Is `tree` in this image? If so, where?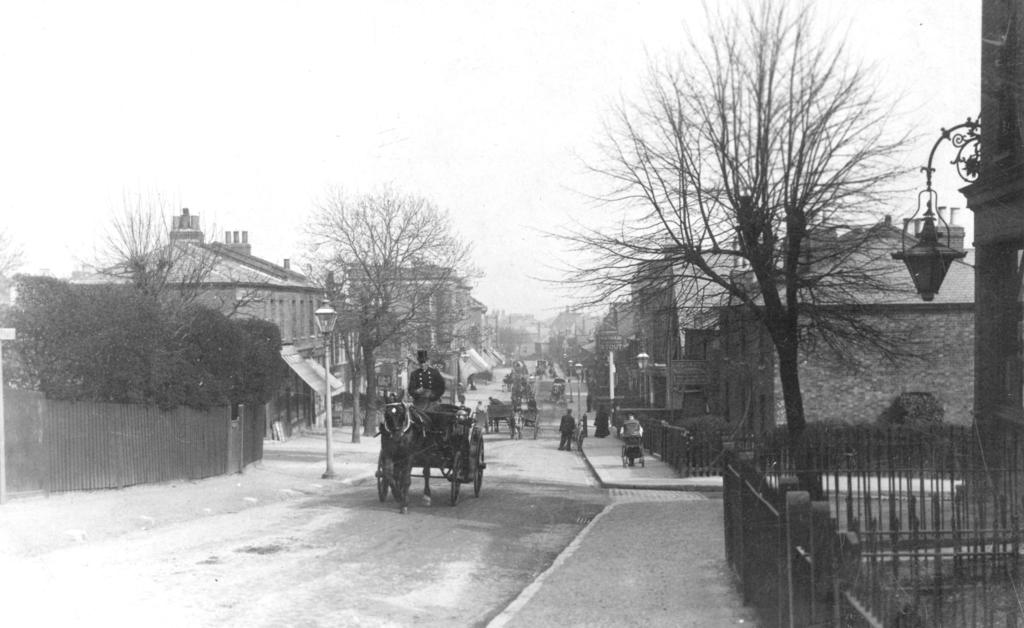
Yes, at select_region(311, 180, 478, 438).
